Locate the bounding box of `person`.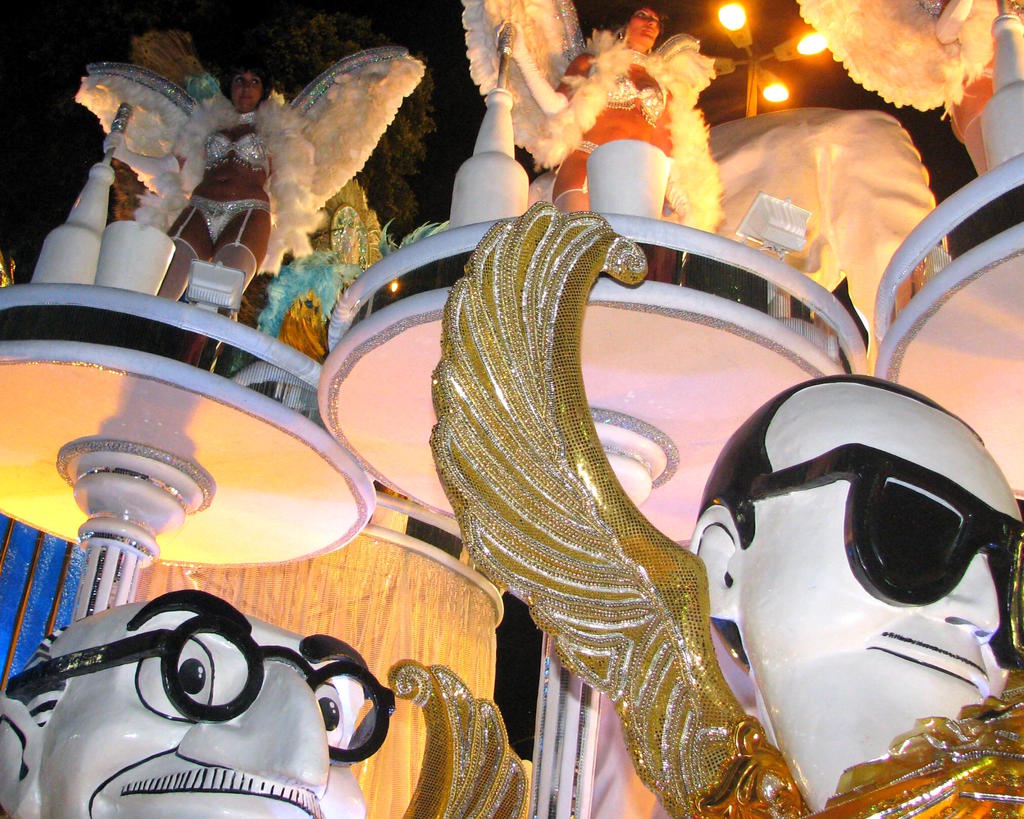
Bounding box: x1=150, y1=66, x2=296, y2=318.
